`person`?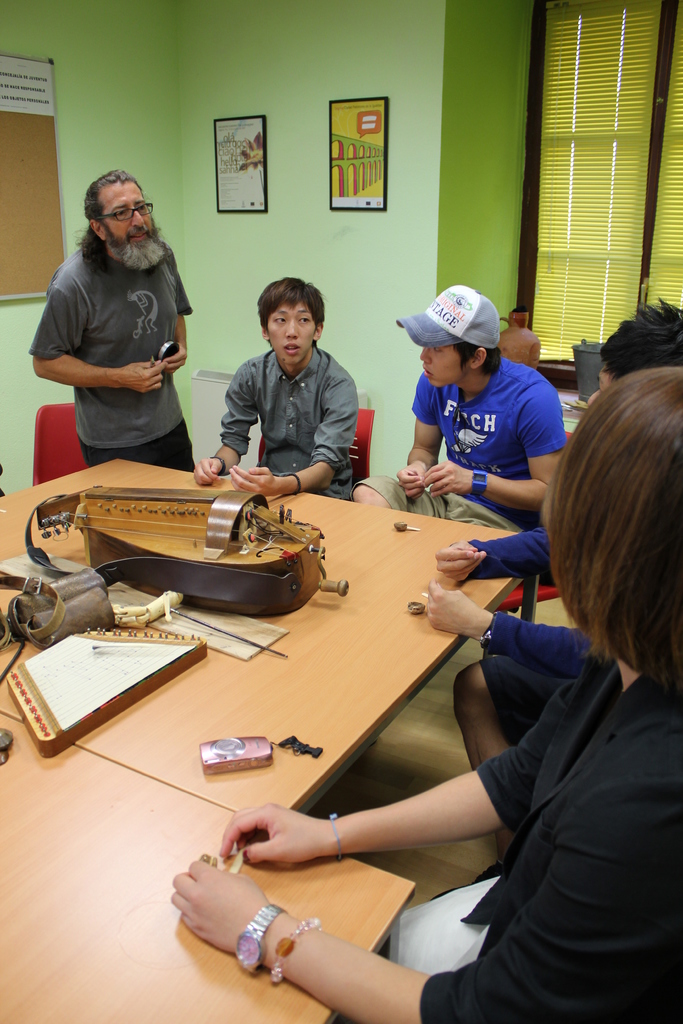
<region>196, 285, 352, 493</region>
